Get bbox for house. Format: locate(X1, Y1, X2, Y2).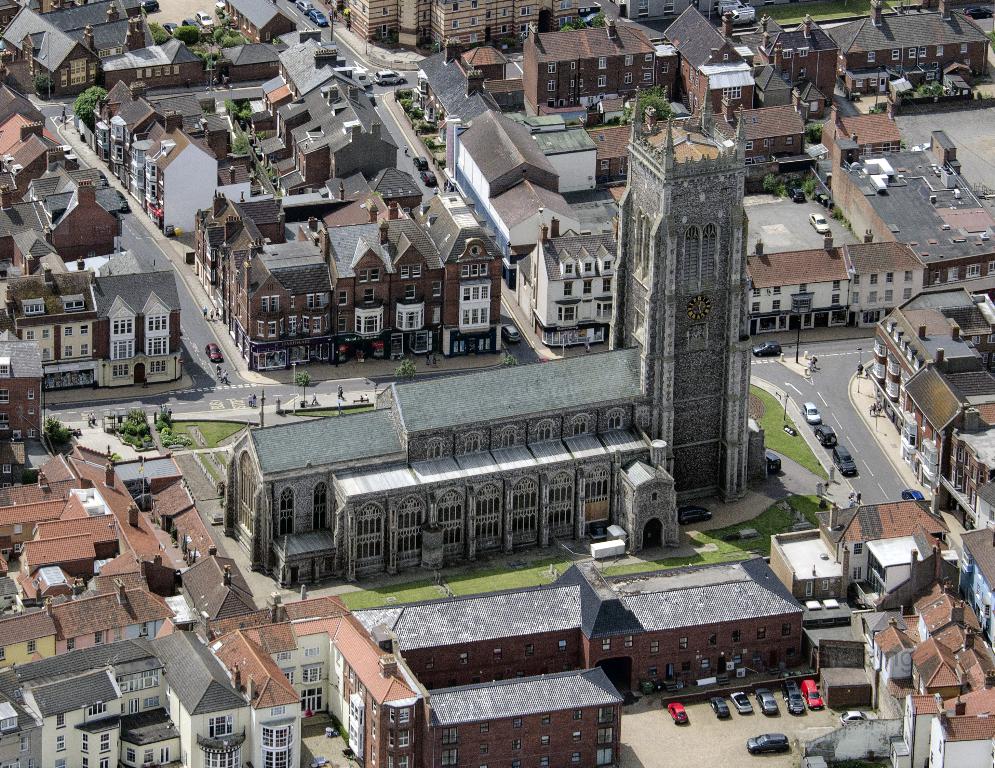
locate(0, 0, 108, 105).
